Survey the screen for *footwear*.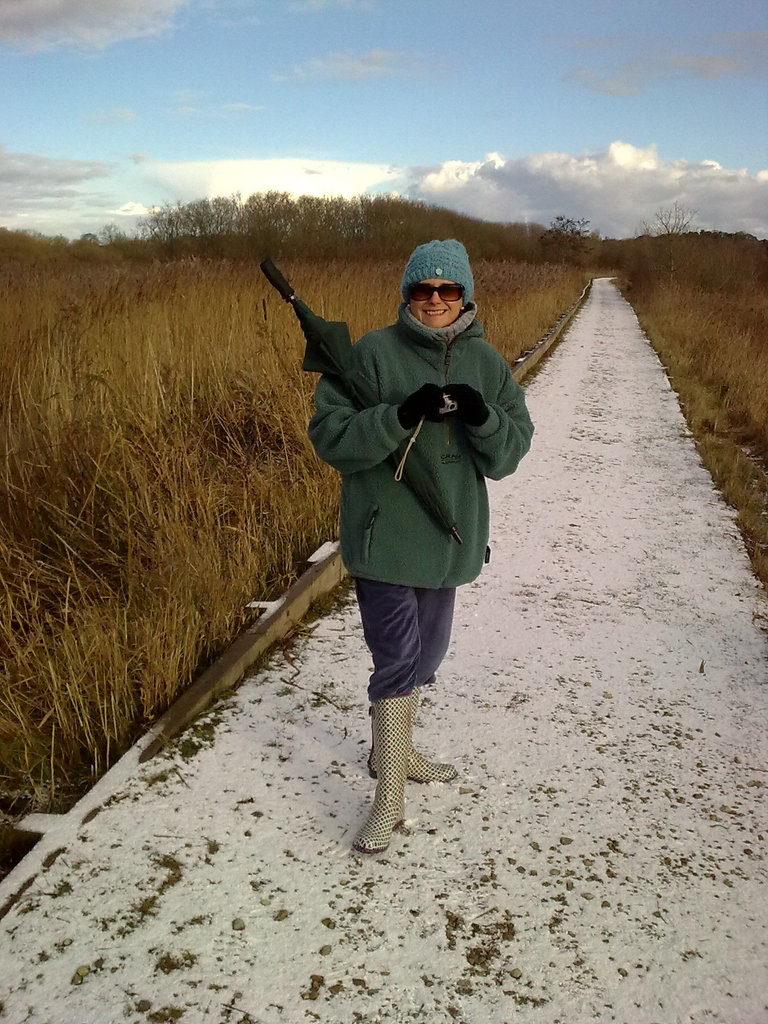
Survey found: {"x1": 349, "y1": 713, "x2": 438, "y2": 858}.
